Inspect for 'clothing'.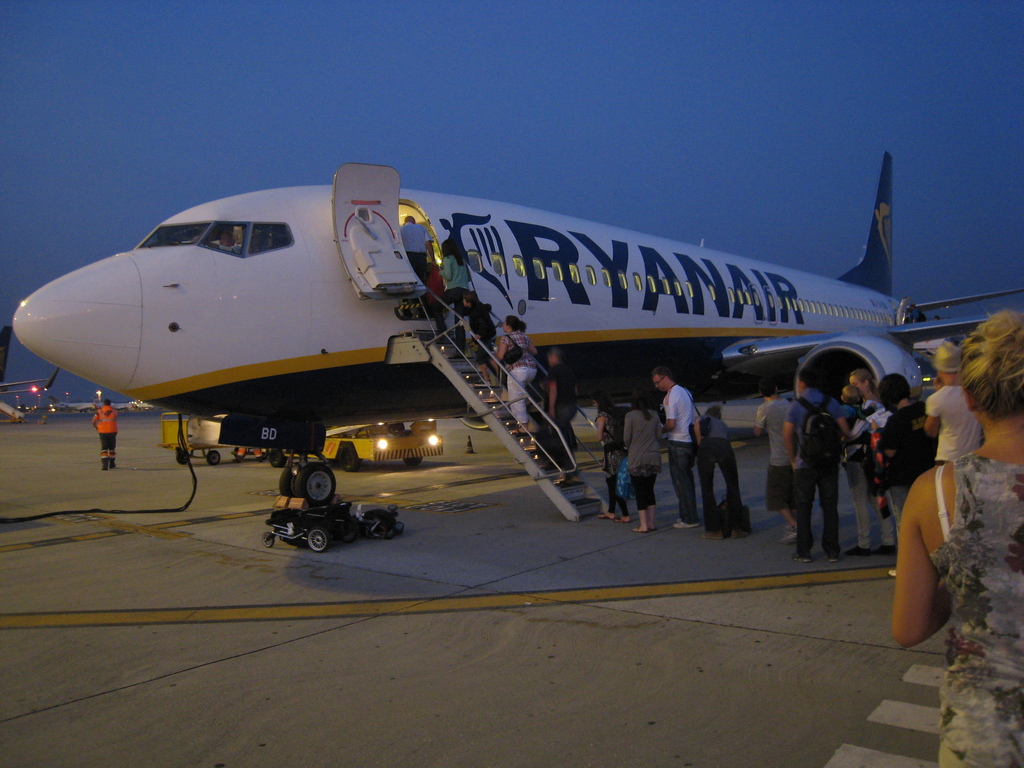
Inspection: Rect(781, 392, 854, 554).
